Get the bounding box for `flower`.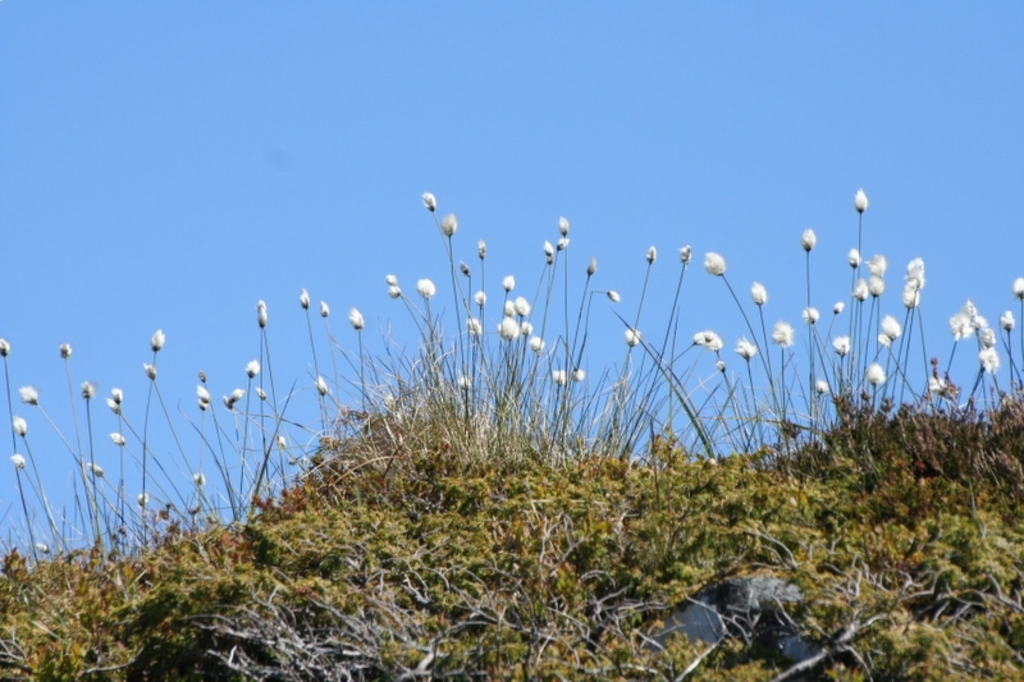
<box>605,289,616,302</box>.
